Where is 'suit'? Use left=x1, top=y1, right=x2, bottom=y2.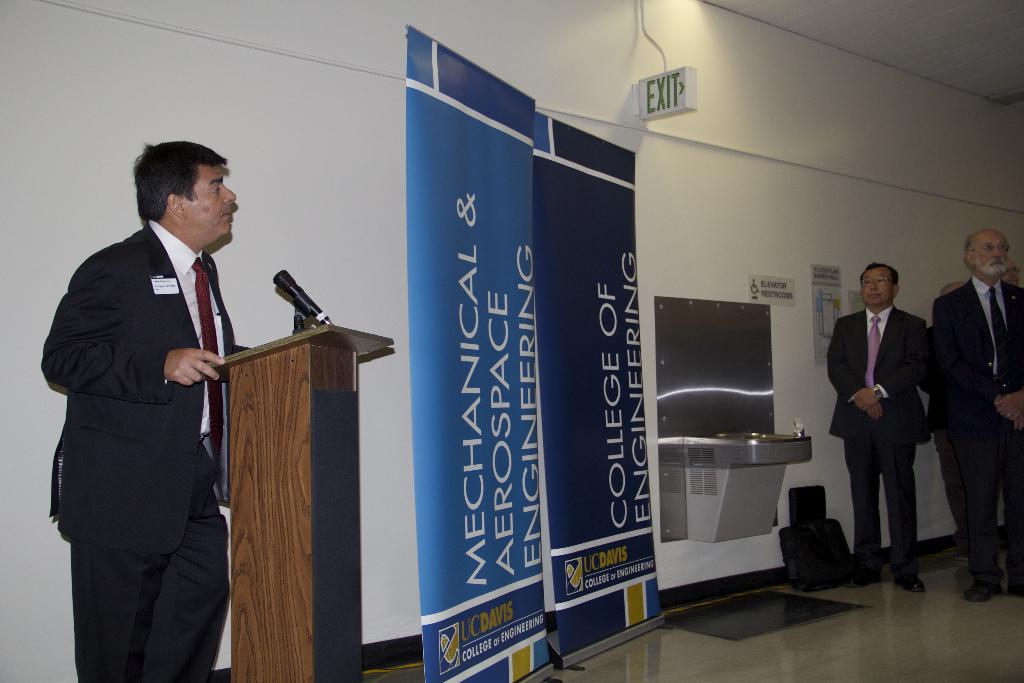
left=931, top=274, right=1023, bottom=568.
